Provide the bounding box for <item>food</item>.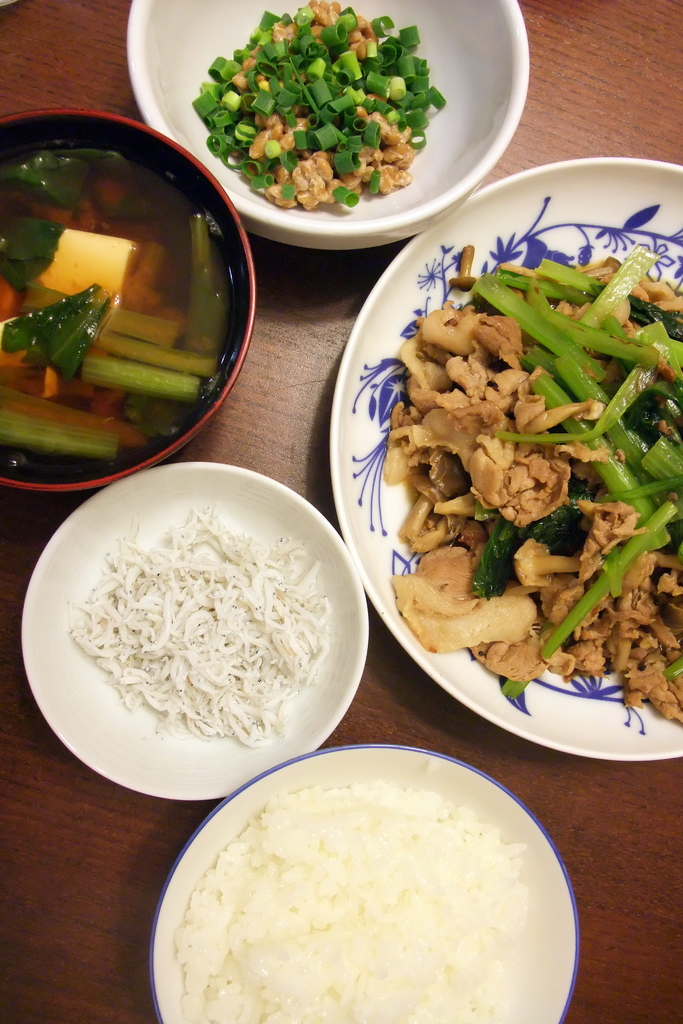
detection(387, 241, 682, 725).
